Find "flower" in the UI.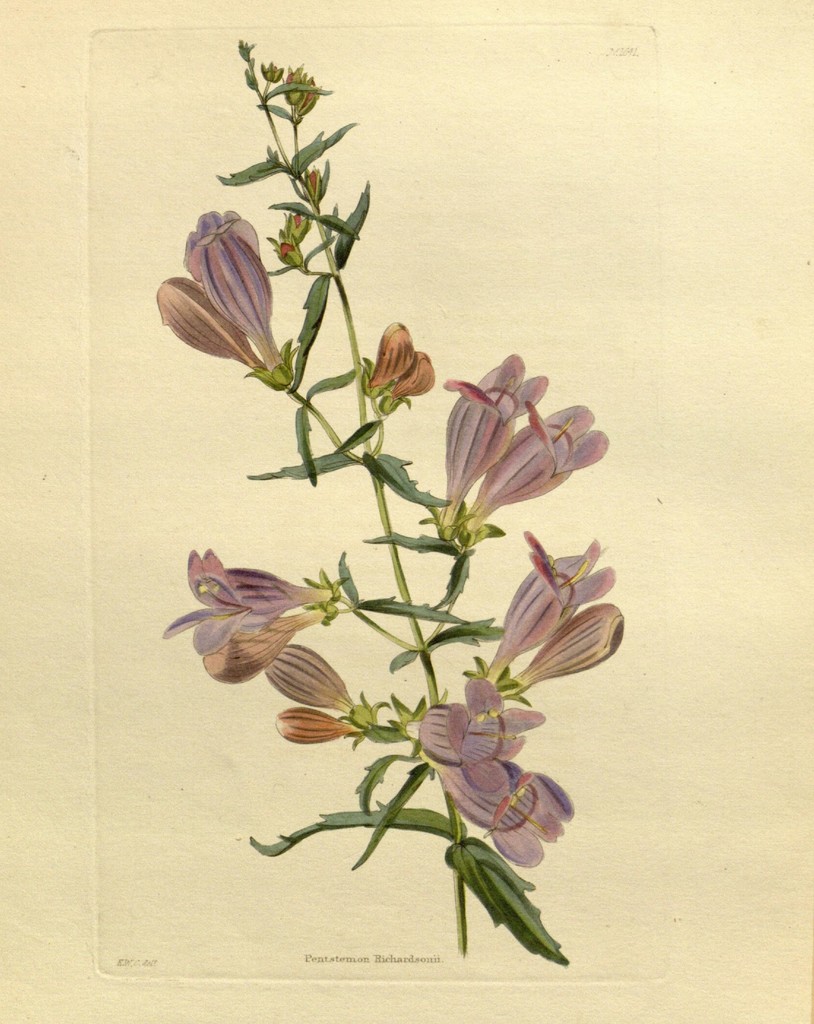
UI element at 491 539 616 682.
